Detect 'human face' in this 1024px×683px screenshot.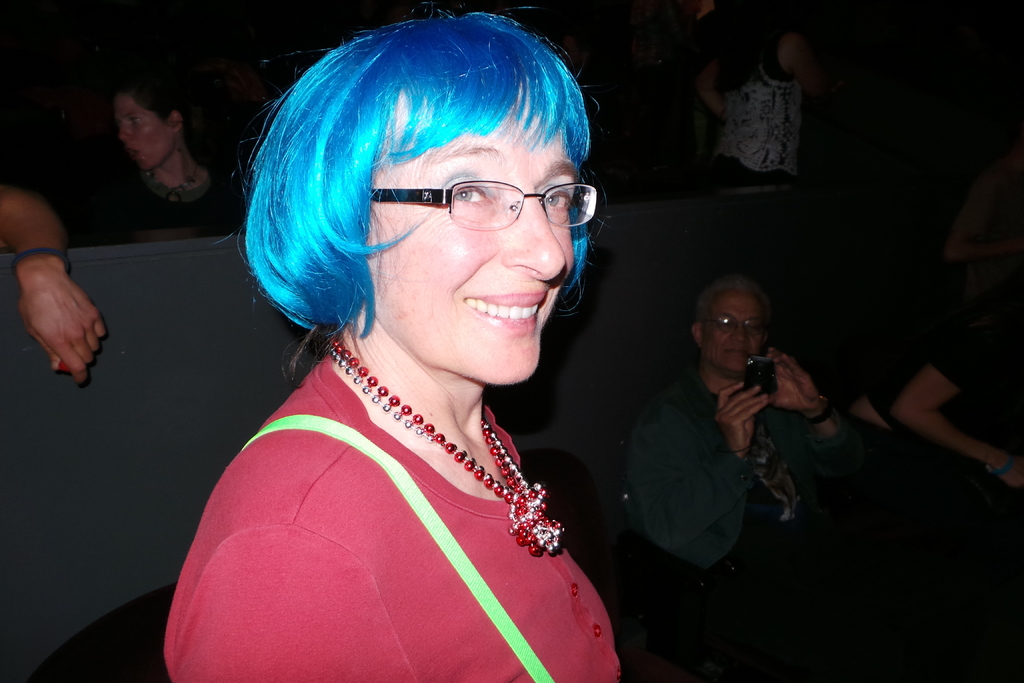
Detection: [left=113, top=100, right=169, bottom=172].
